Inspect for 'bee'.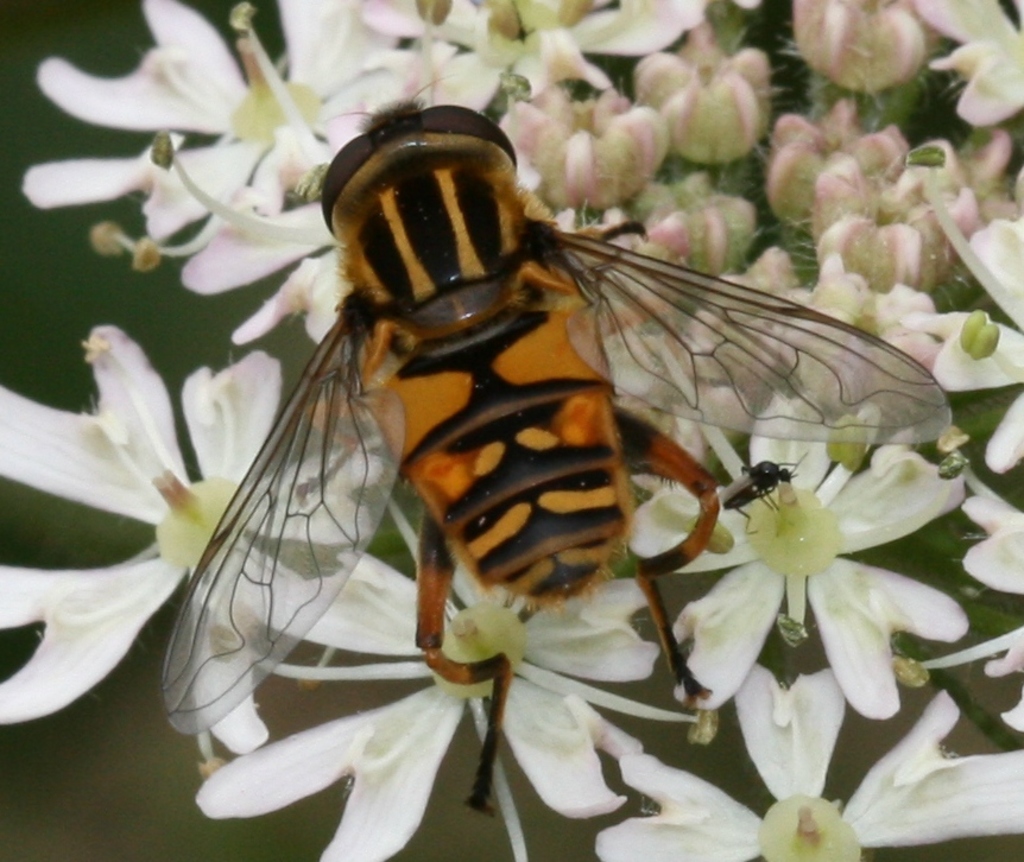
Inspection: <region>108, 85, 982, 763</region>.
